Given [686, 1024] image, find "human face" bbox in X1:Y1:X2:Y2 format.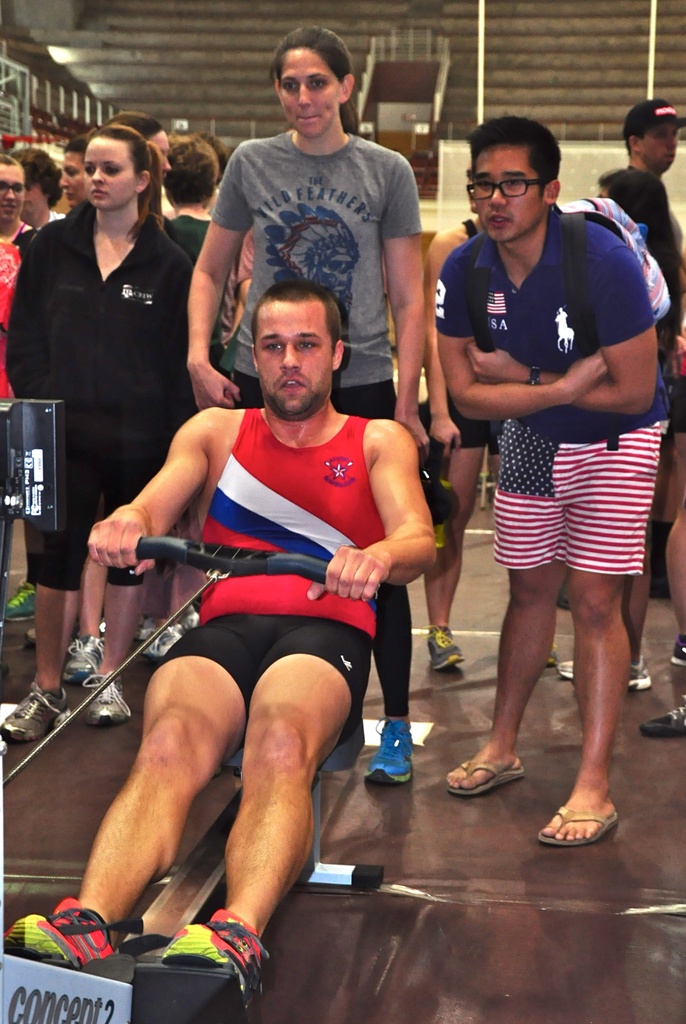
256:297:336:417.
